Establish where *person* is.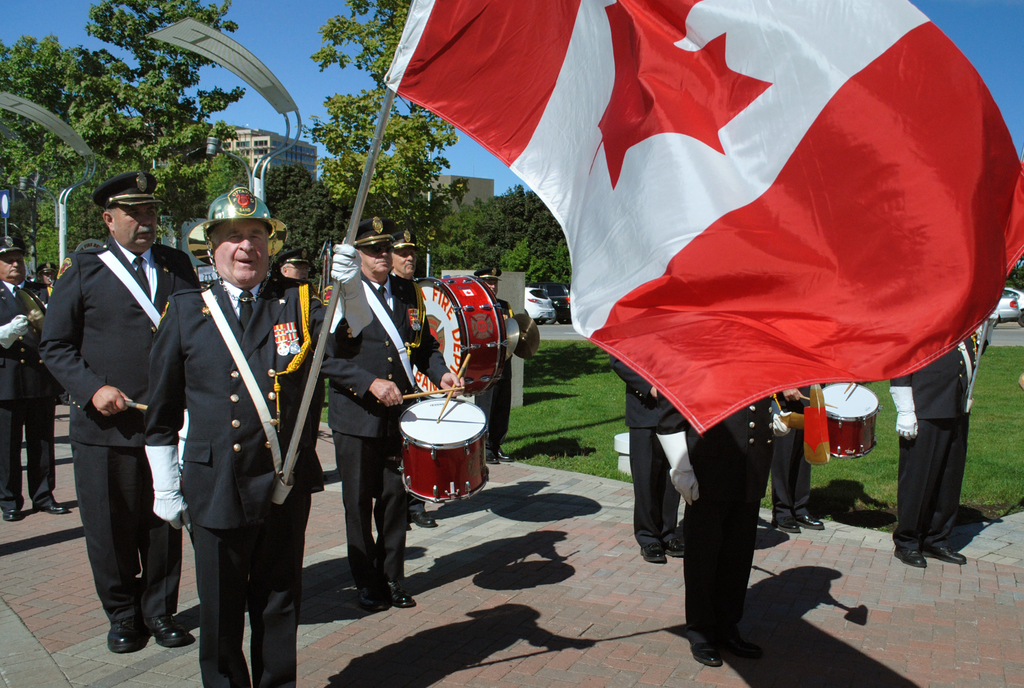
Established at locate(264, 243, 317, 499).
